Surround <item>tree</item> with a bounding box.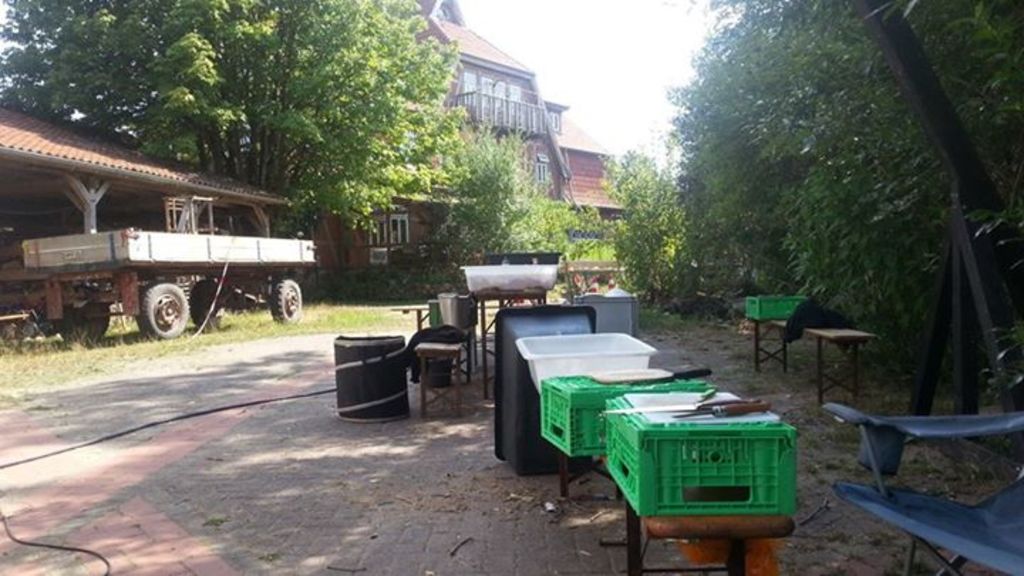
crop(570, 201, 636, 252).
